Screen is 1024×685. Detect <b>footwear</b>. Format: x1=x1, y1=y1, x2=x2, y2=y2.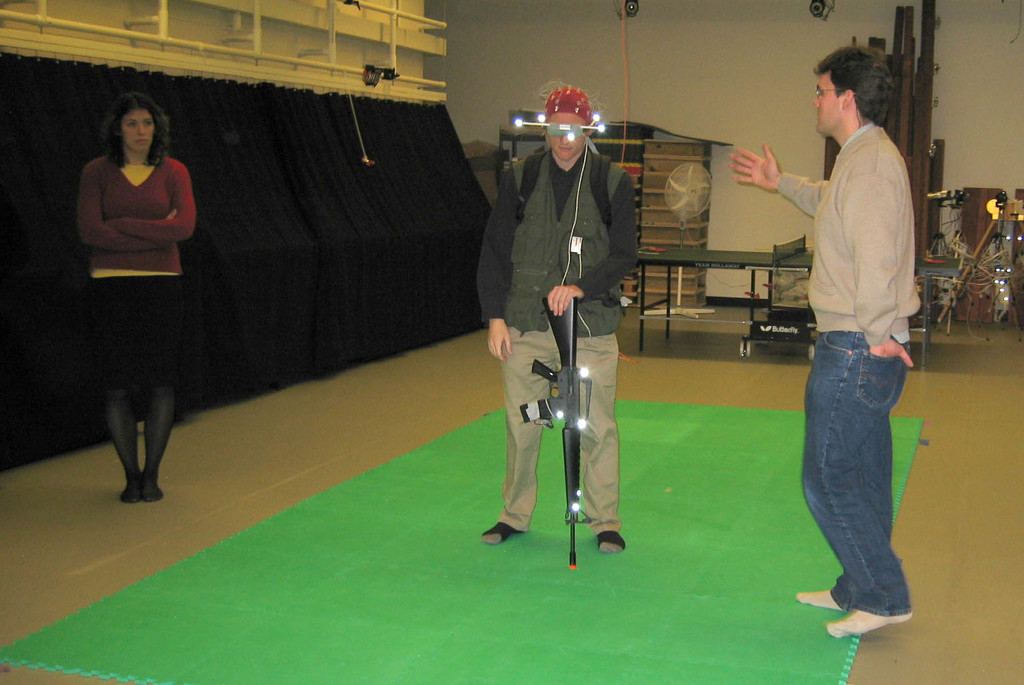
x1=794, y1=571, x2=850, y2=608.
